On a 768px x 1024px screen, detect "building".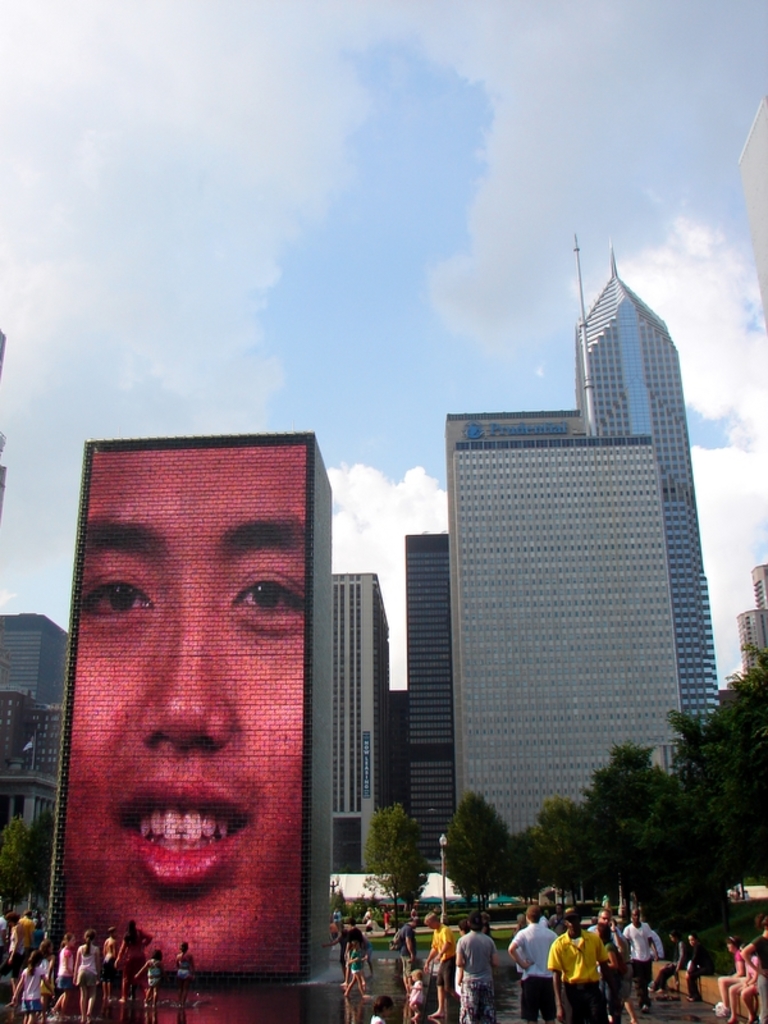
[left=330, top=571, right=388, bottom=870].
